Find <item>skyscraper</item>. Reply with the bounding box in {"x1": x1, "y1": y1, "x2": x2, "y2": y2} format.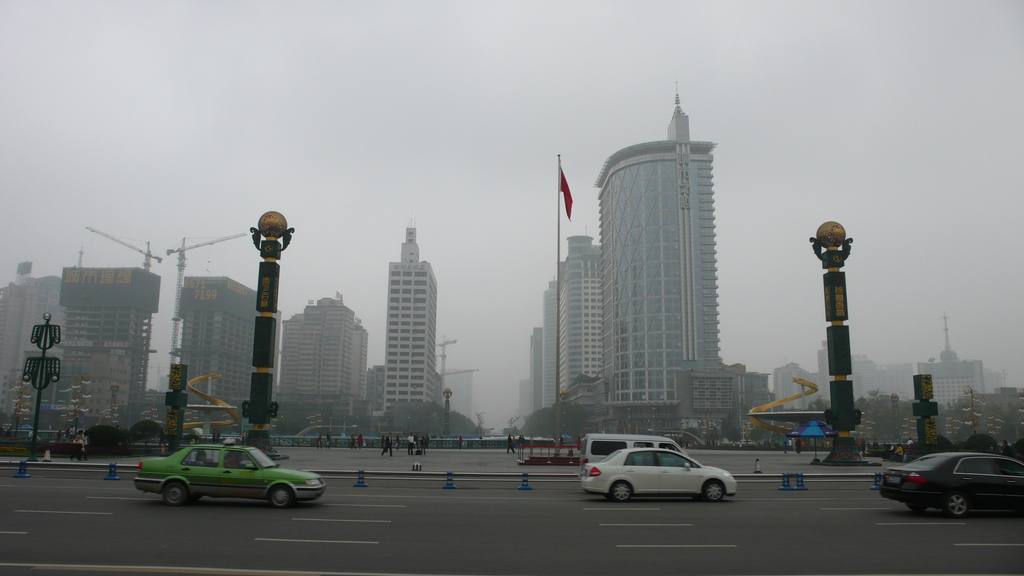
{"x1": 436, "y1": 365, "x2": 476, "y2": 422}.
